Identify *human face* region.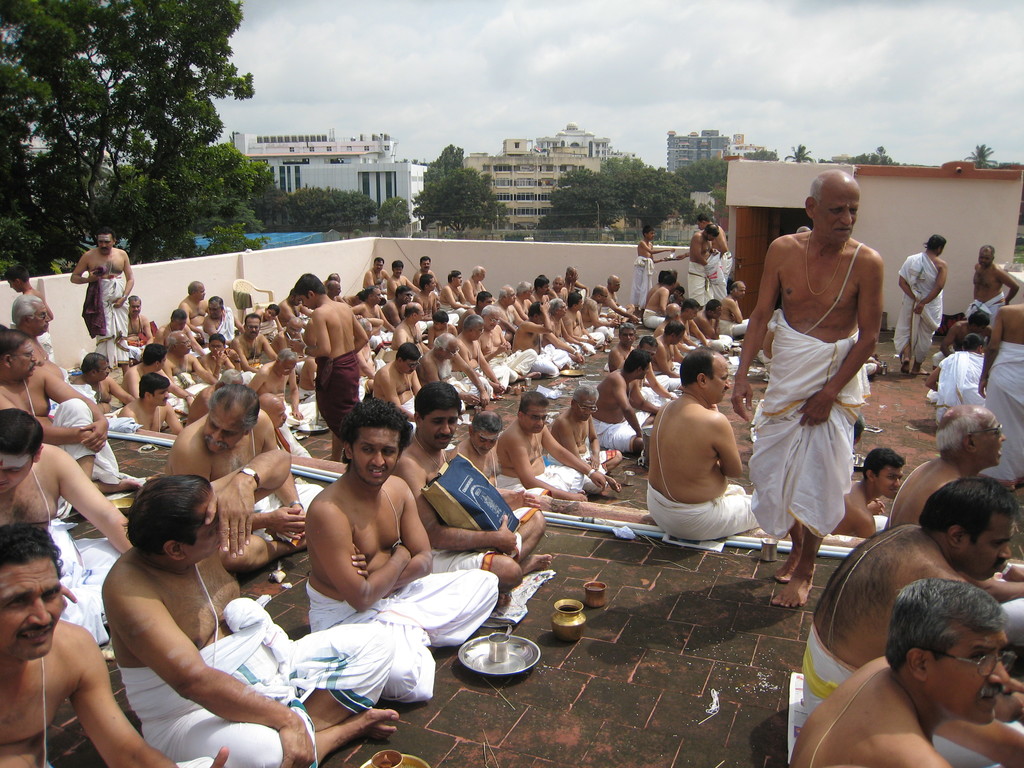
Region: x1=814 y1=185 x2=865 y2=241.
